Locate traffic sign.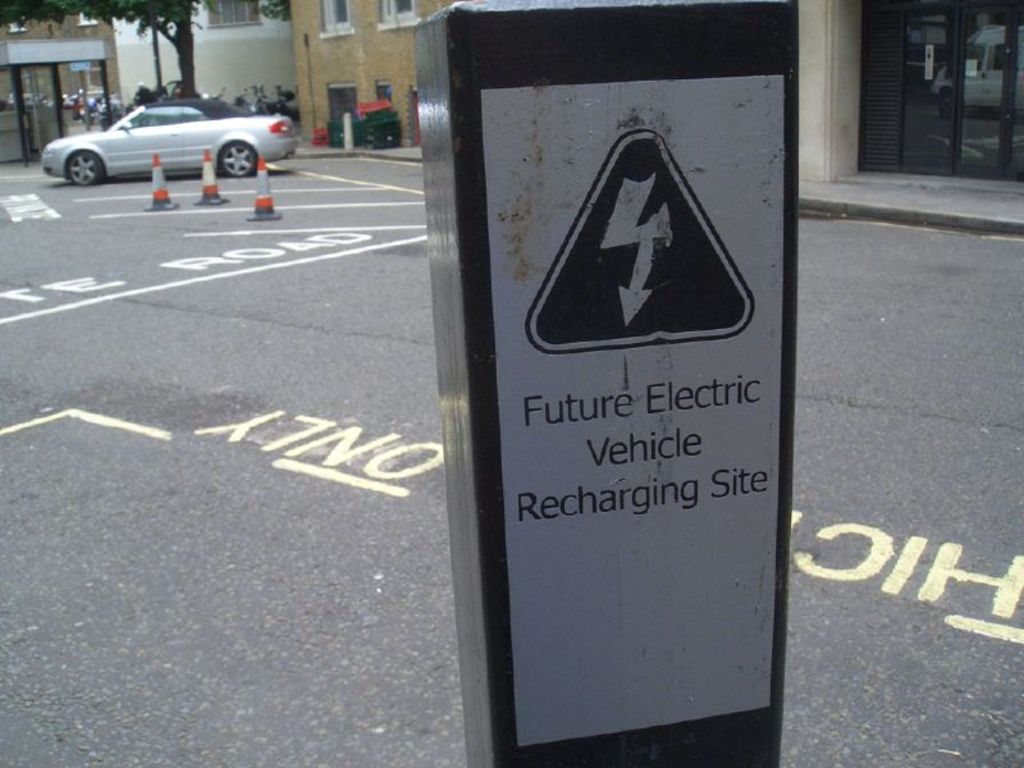
Bounding box: {"x1": 525, "y1": 123, "x2": 754, "y2": 356}.
